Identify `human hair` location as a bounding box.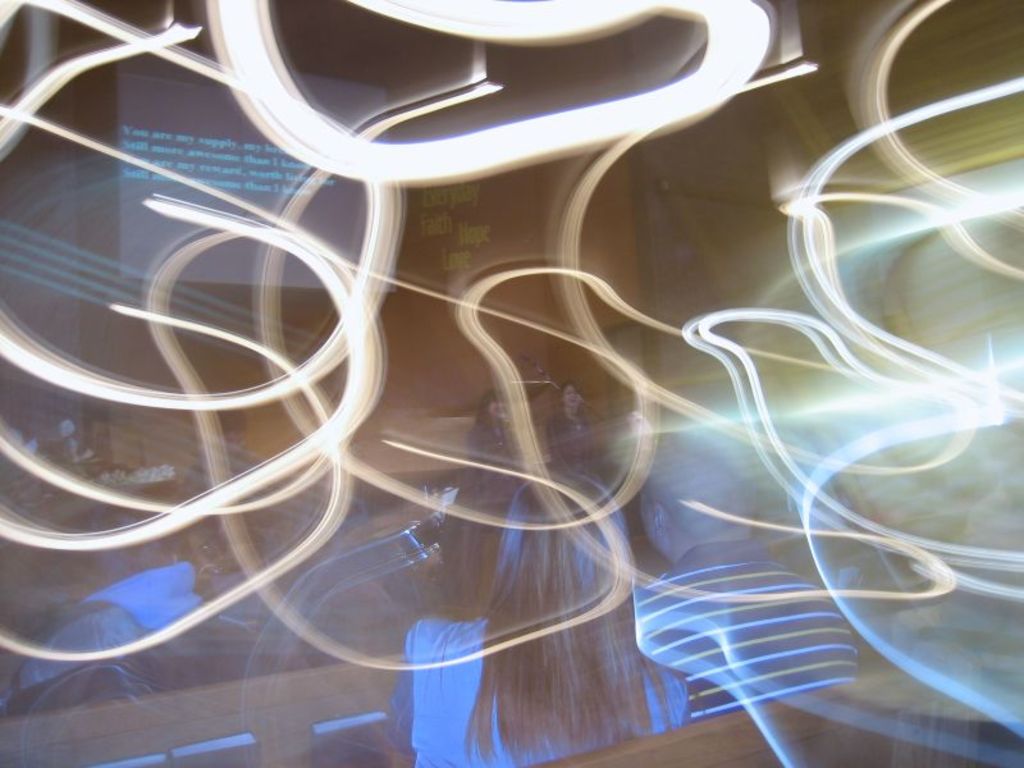
bbox=(476, 385, 508, 428).
